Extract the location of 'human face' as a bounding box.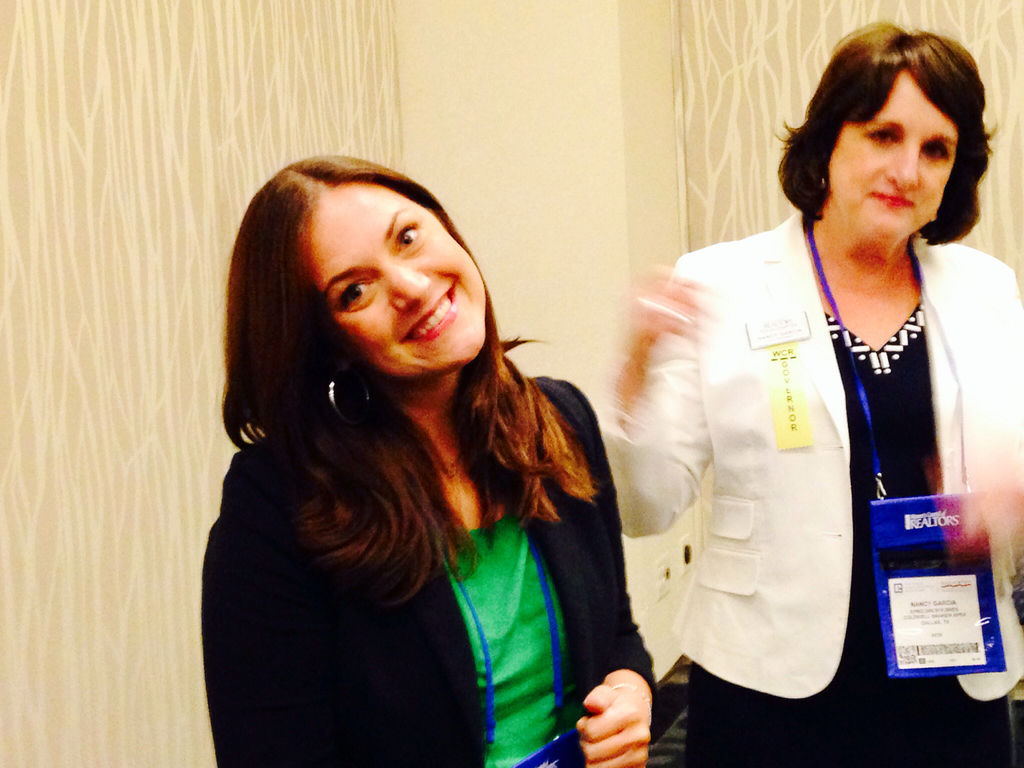
829, 67, 958, 244.
